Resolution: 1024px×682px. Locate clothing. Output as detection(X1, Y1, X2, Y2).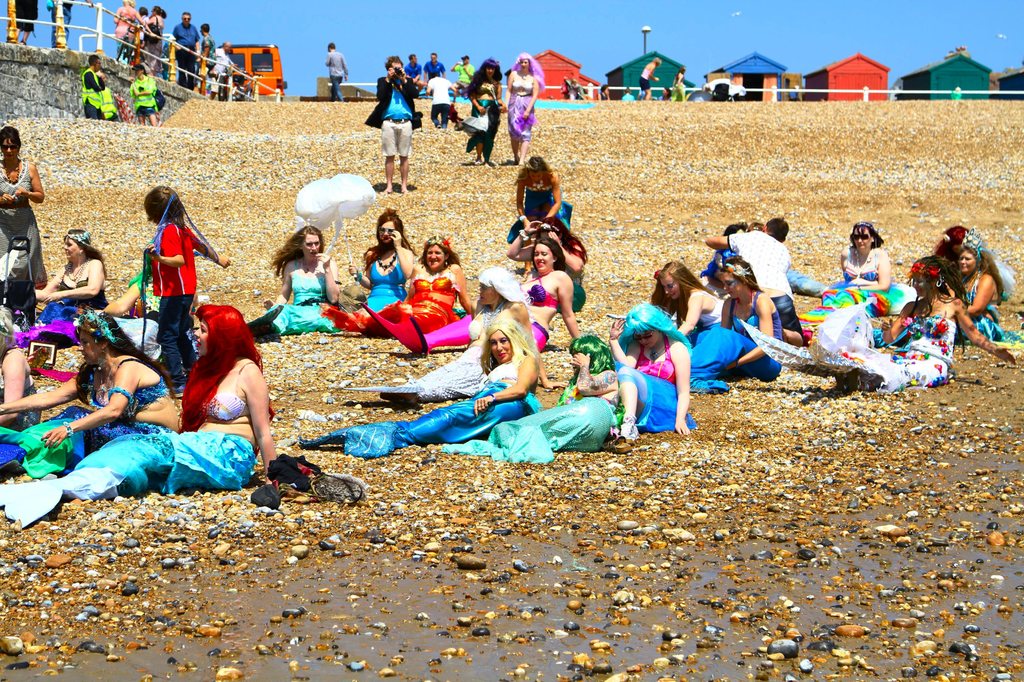
detection(14, 0, 38, 32).
